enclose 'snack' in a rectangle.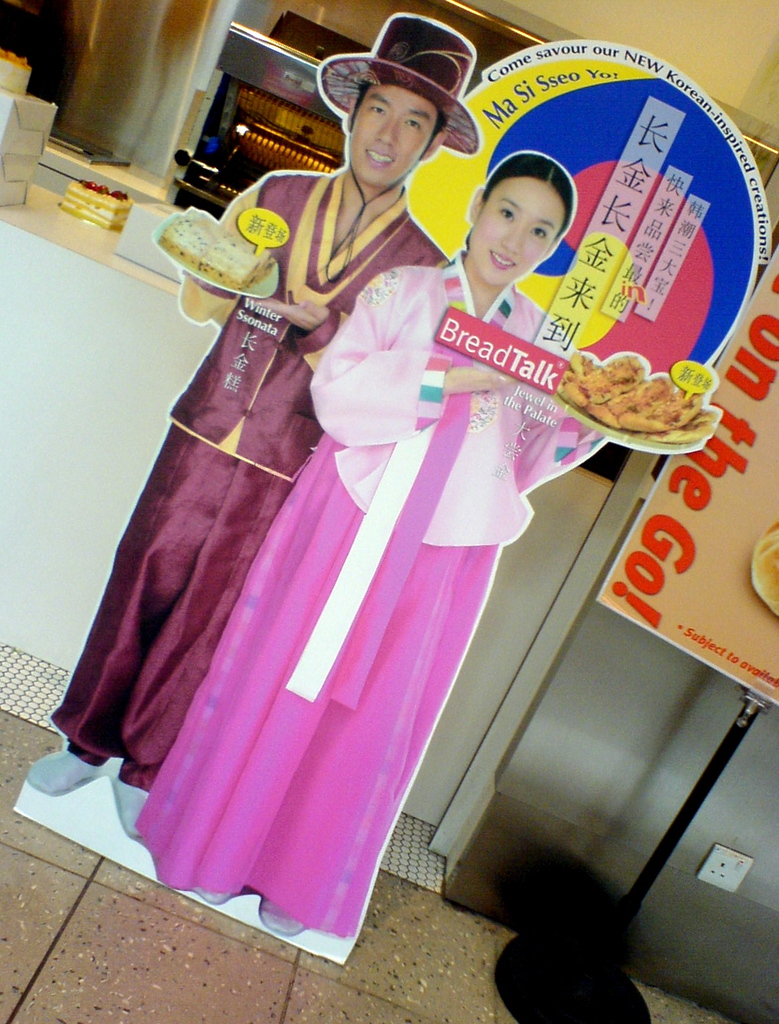
detection(157, 210, 278, 292).
